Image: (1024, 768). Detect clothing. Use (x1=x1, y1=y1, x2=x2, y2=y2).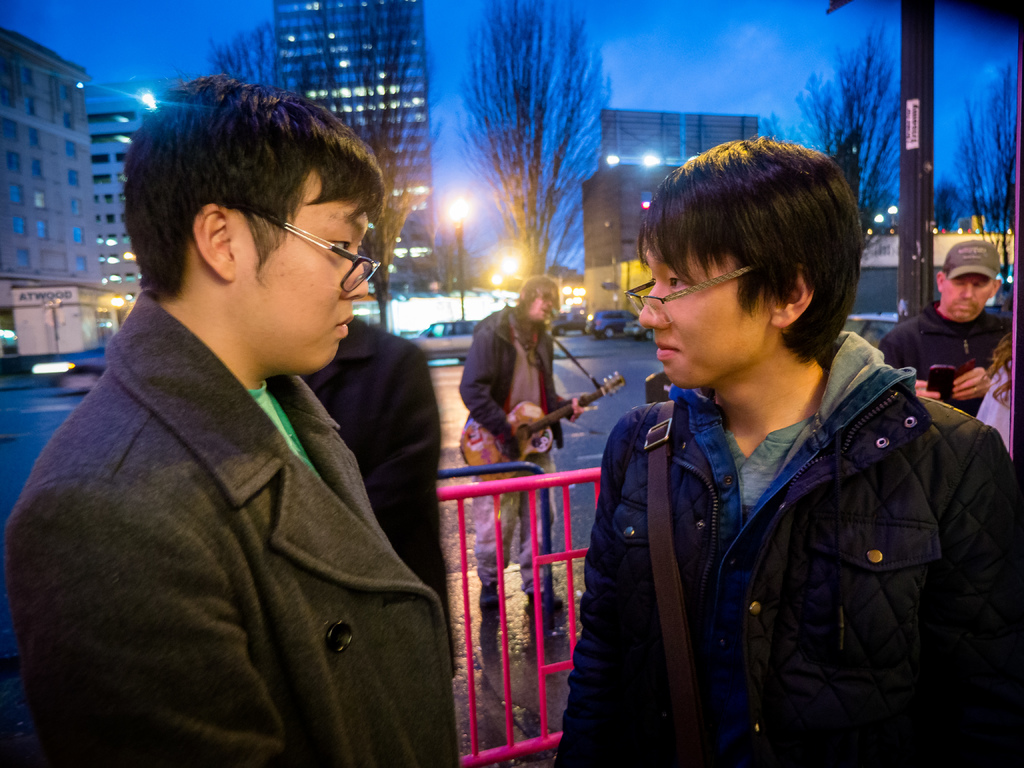
(x1=24, y1=232, x2=477, y2=767).
